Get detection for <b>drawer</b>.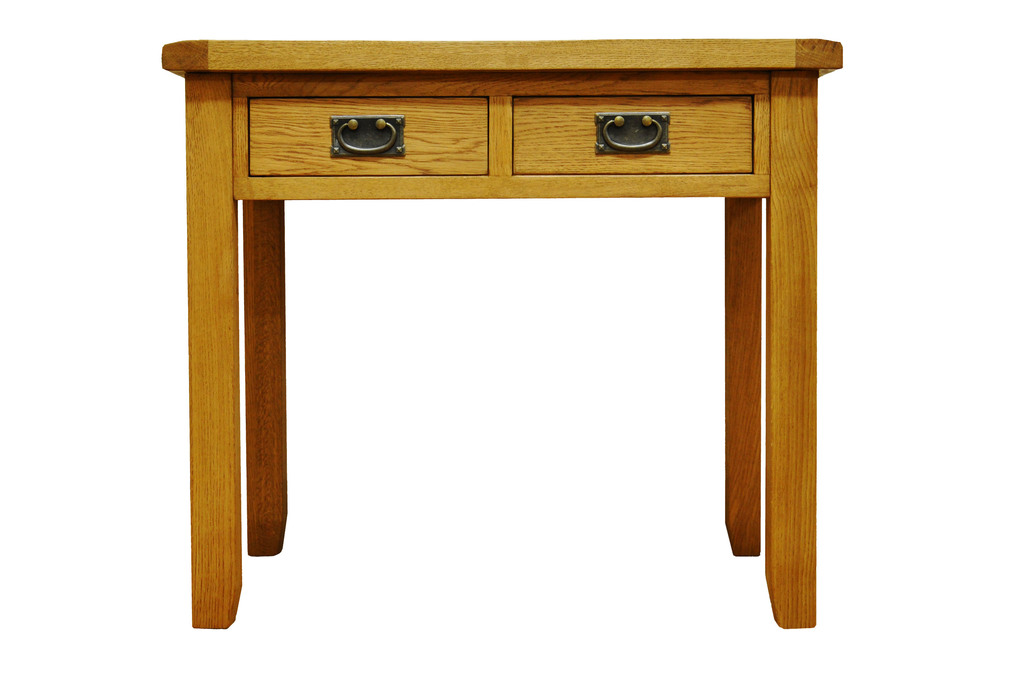
Detection: (250,101,487,174).
